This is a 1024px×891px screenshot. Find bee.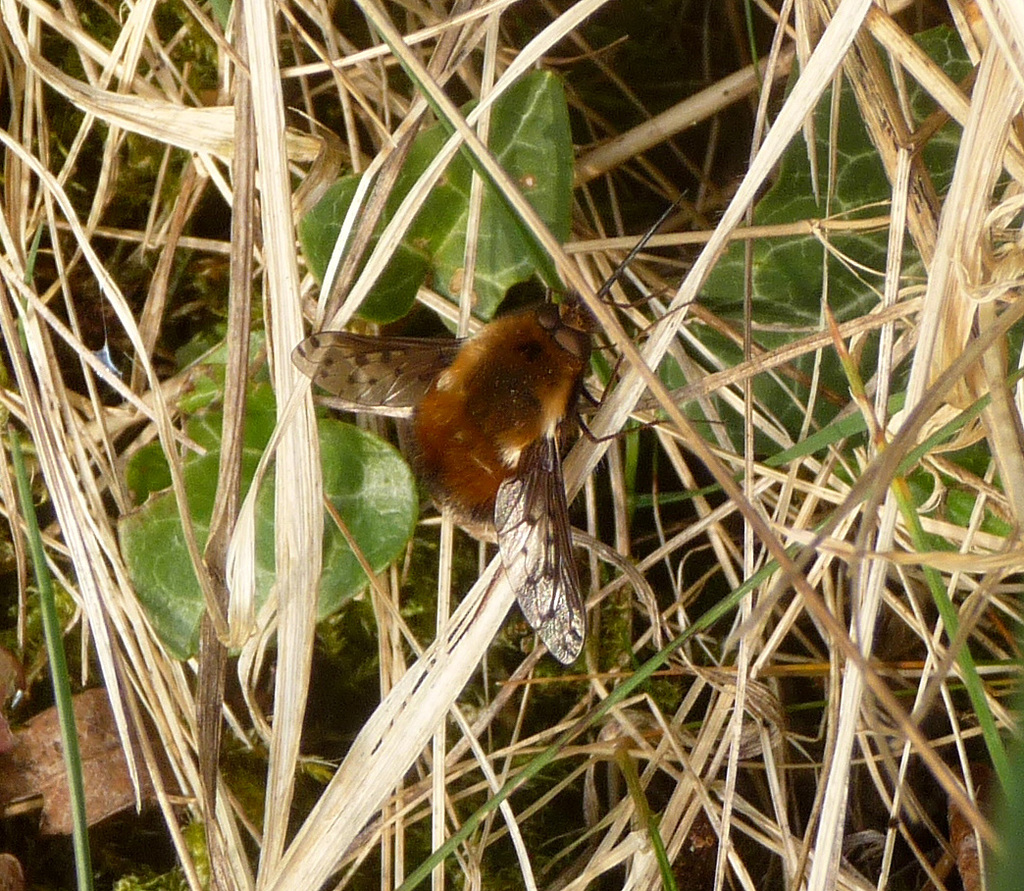
Bounding box: Rect(277, 269, 632, 662).
